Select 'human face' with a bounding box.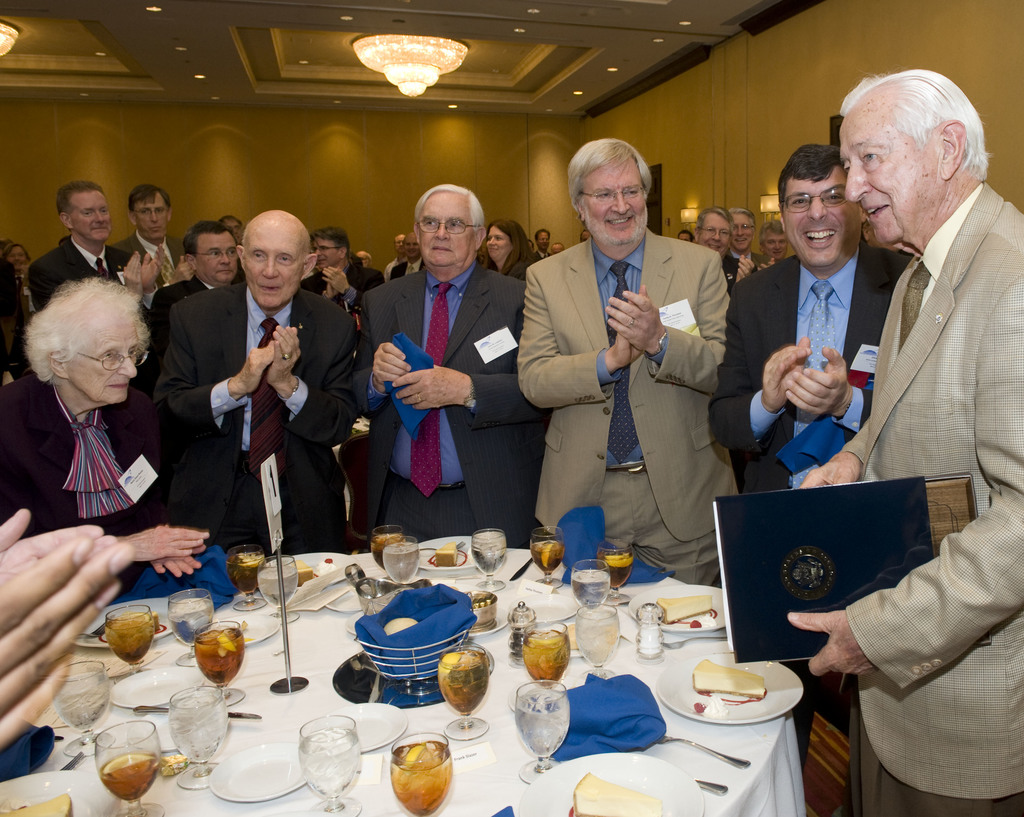
<bbox>72, 185, 109, 239</bbox>.
